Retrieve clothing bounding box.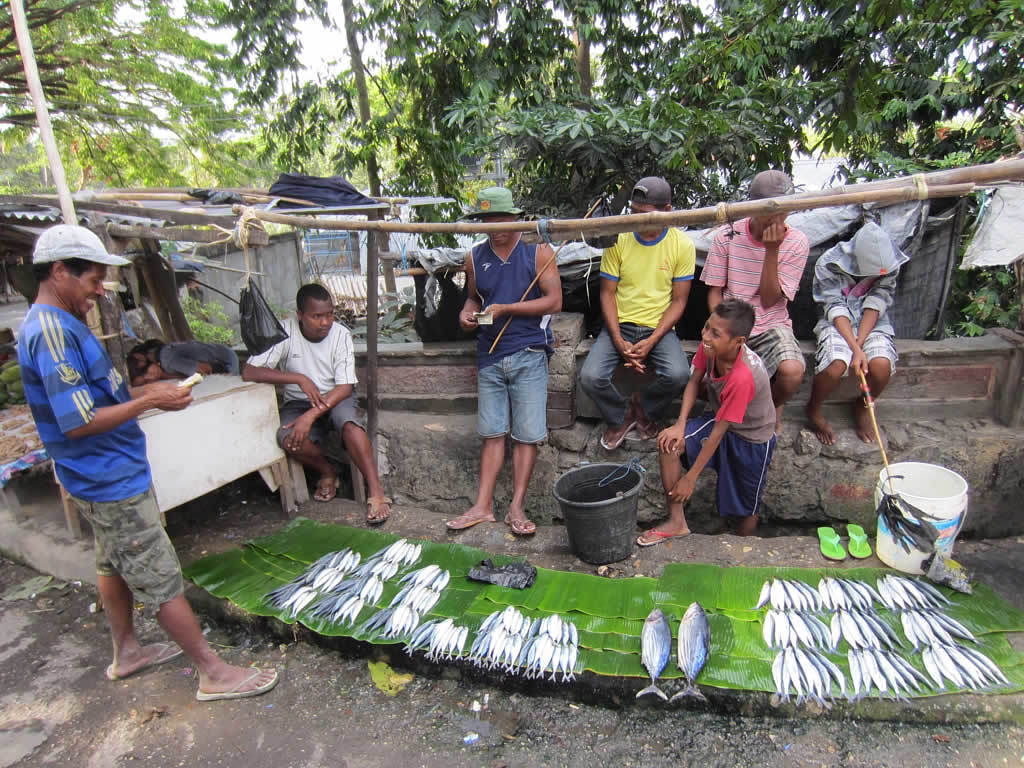
Bounding box: 246 315 366 450.
